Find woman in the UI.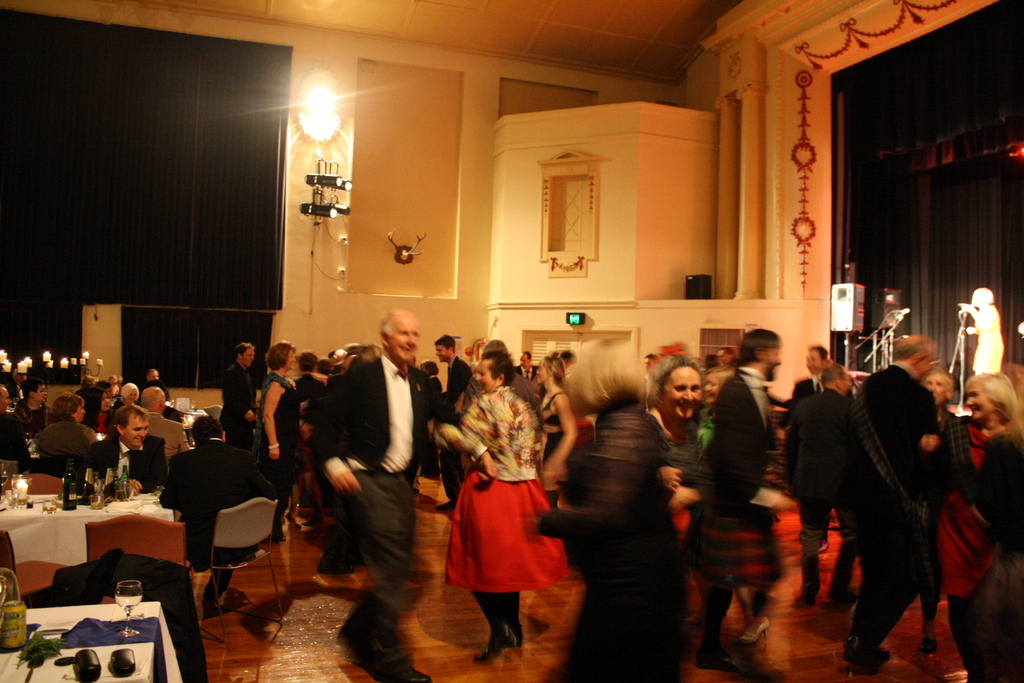
UI element at <region>660, 356, 705, 545</region>.
